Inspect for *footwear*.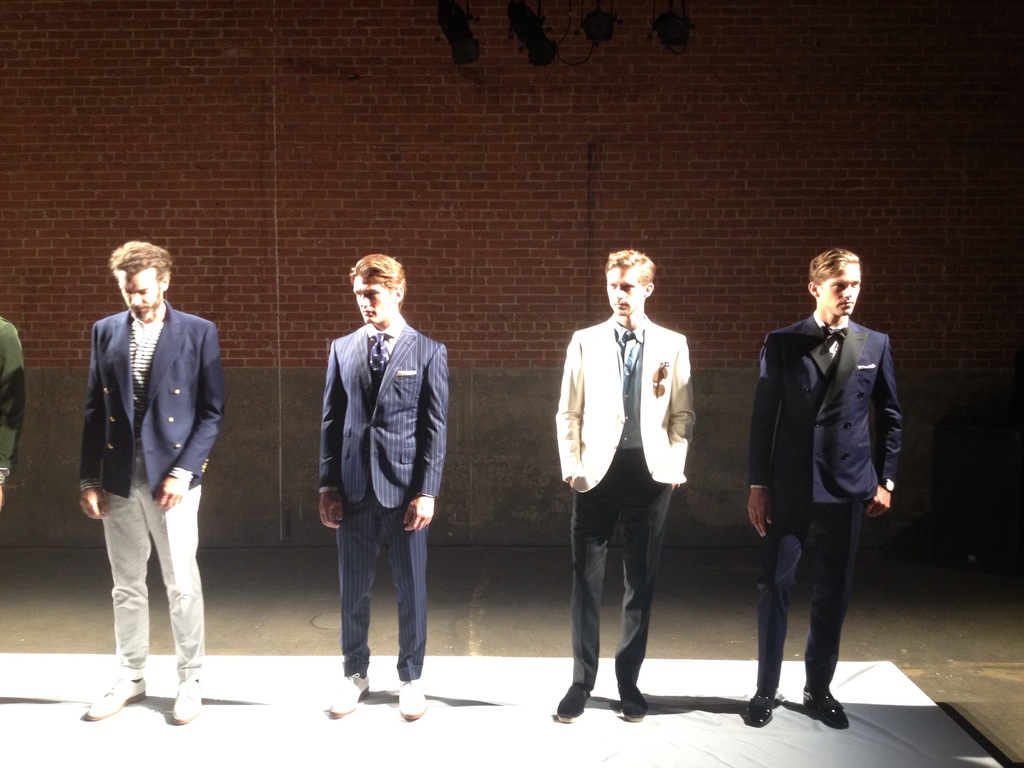
Inspection: (left=170, top=677, right=202, bottom=724).
